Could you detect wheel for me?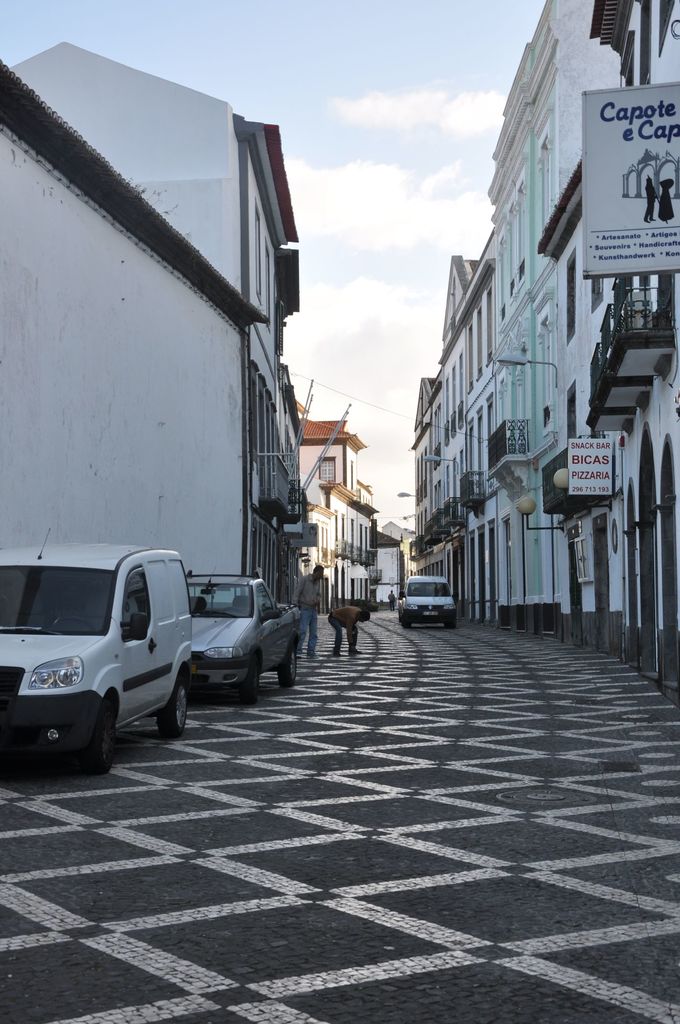
Detection result: region(224, 607, 245, 617).
